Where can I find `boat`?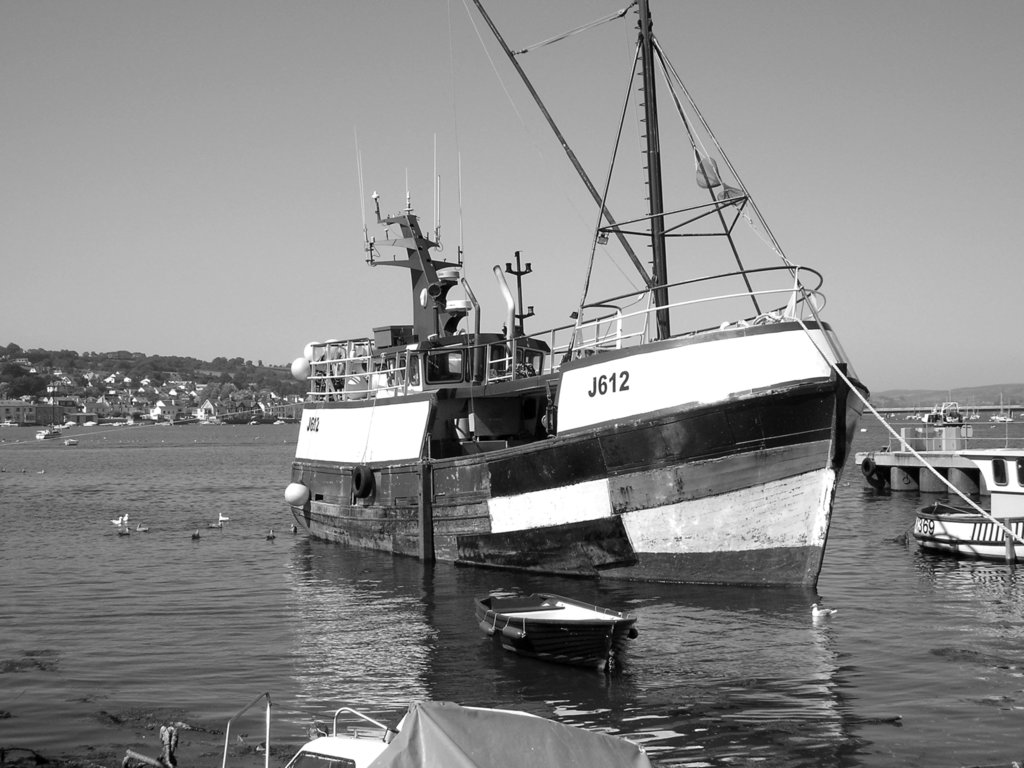
You can find it at box=[38, 424, 58, 442].
